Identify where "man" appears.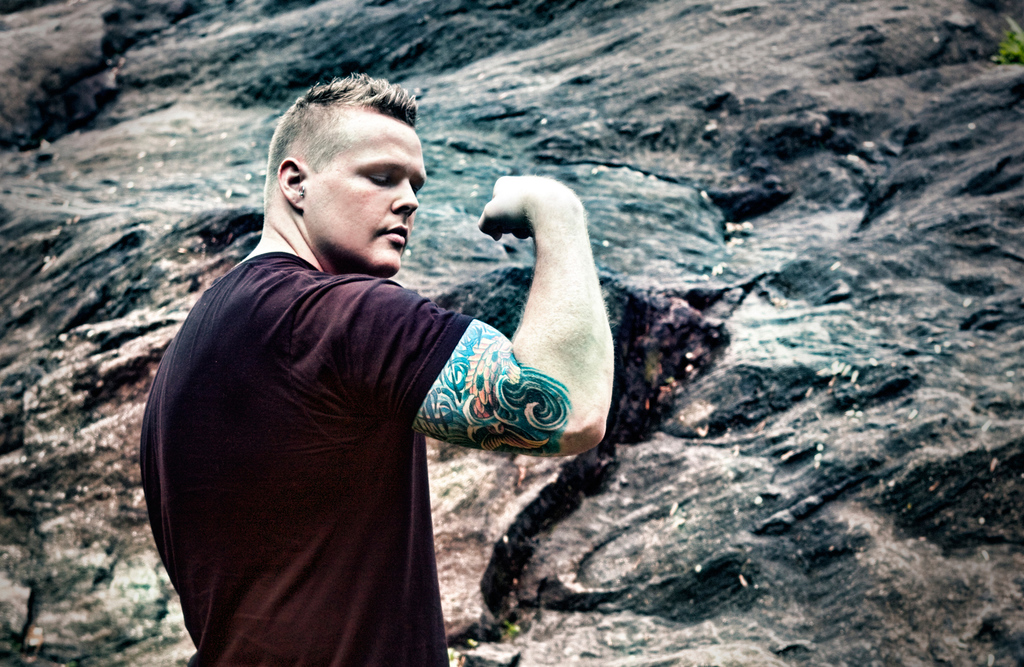
Appears at detection(138, 70, 614, 666).
